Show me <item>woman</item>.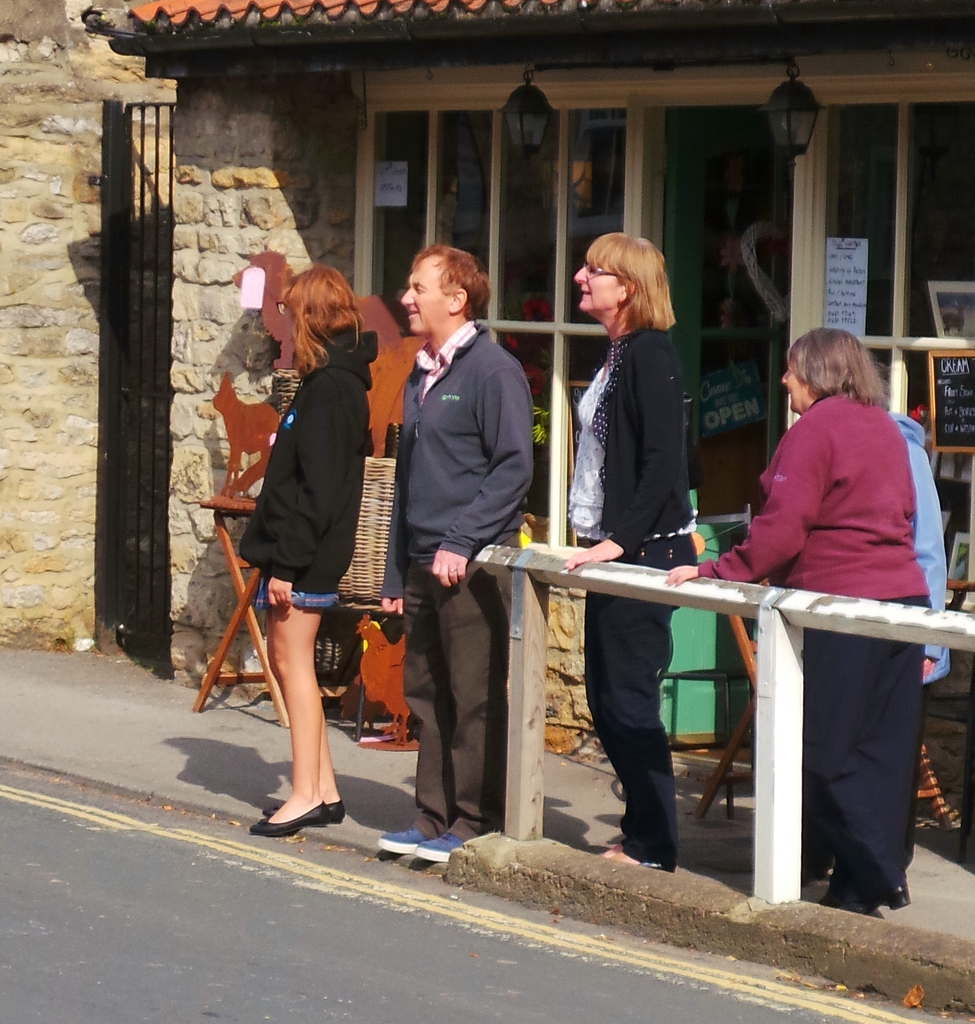
<item>woman</item> is here: bbox=[217, 256, 389, 863].
